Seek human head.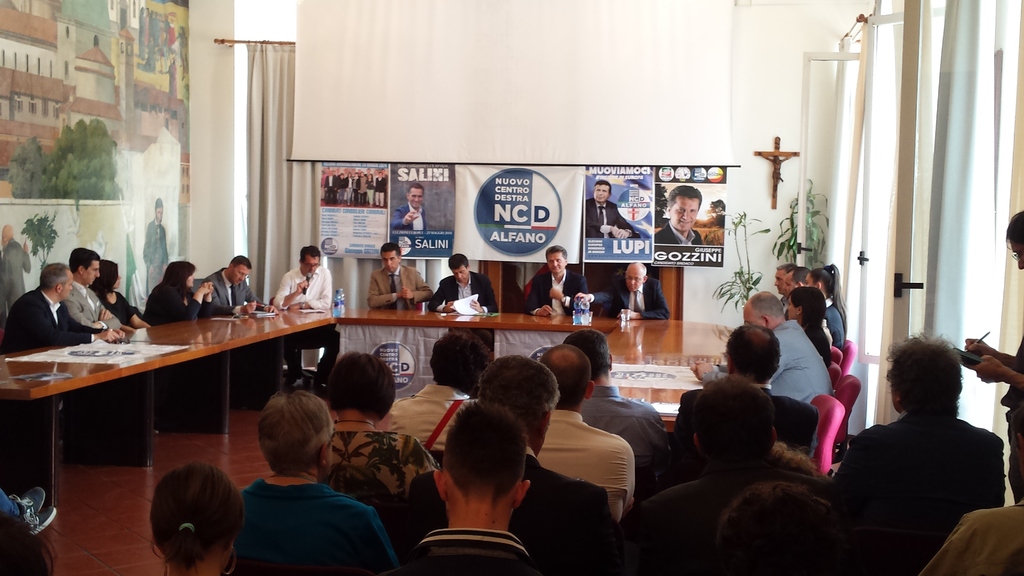
623, 260, 647, 291.
